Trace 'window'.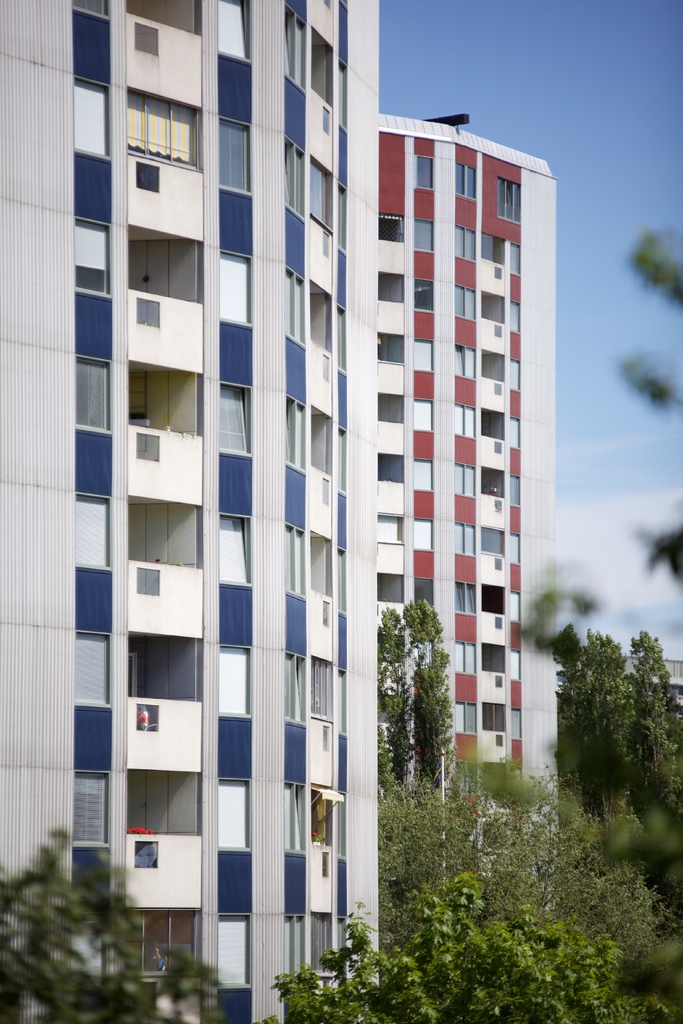
Traced to detection(413, 399, 434, 431).
